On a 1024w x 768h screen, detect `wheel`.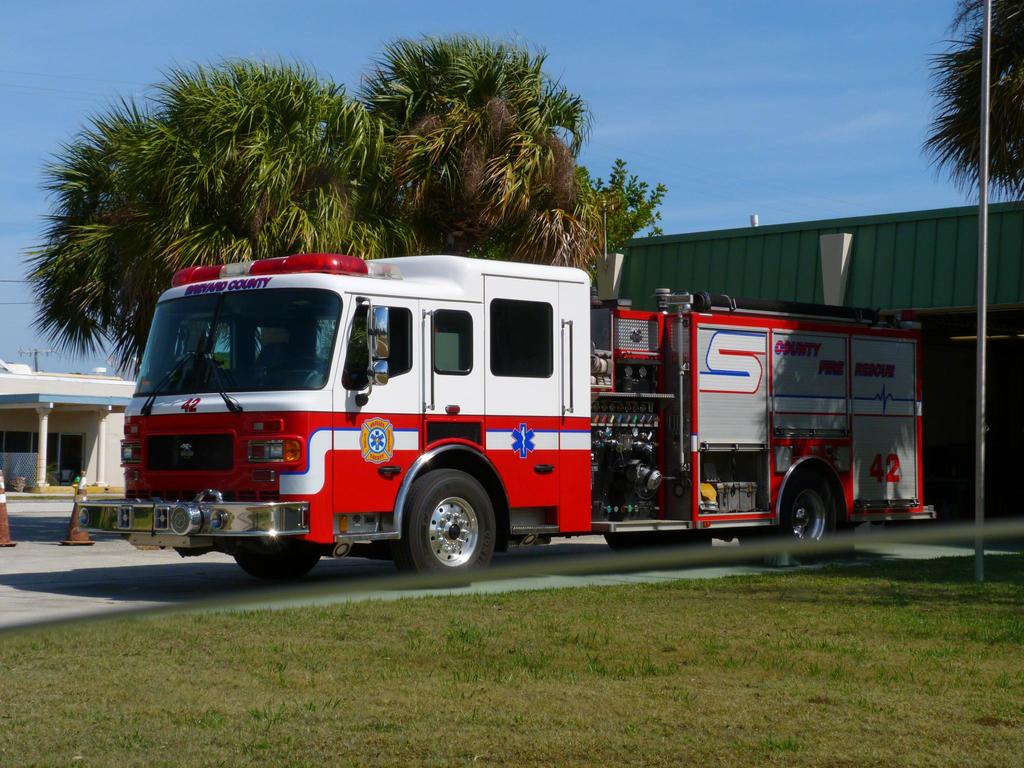
l=781, t=468, r=840, b=566.
